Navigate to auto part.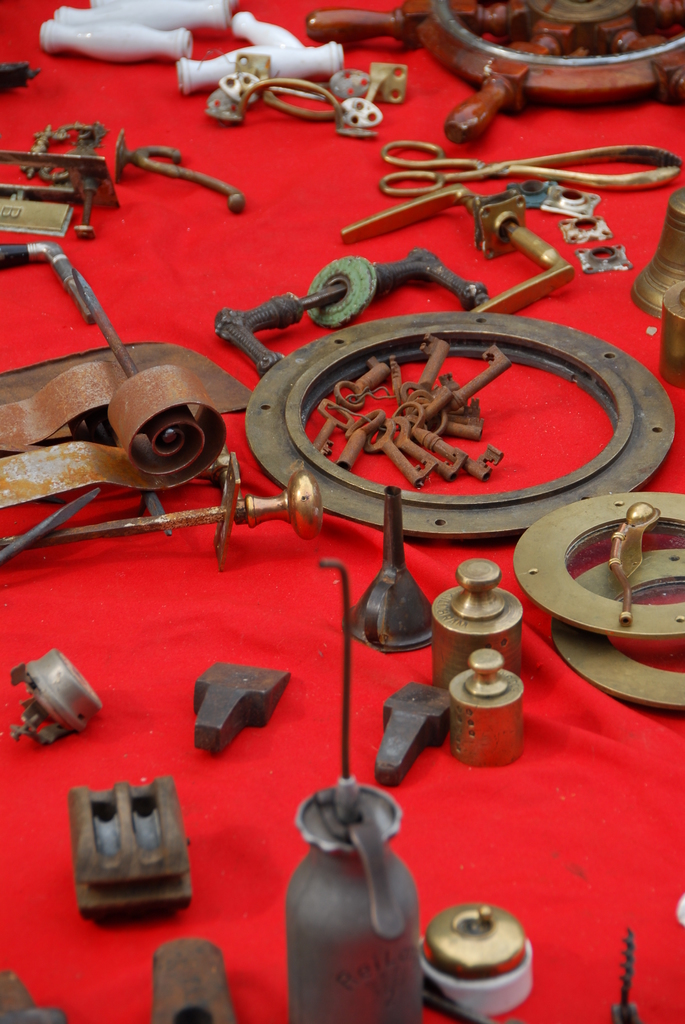
Navigation target: [660,278,684,394].
